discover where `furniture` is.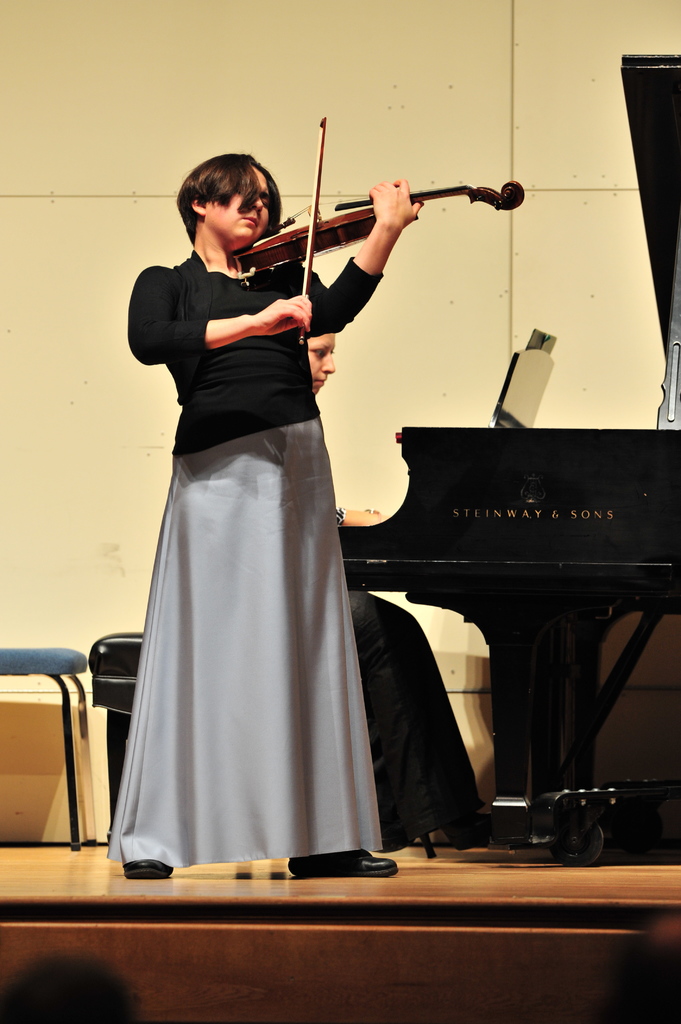
Discovered at (0, 646, 86, 848).
